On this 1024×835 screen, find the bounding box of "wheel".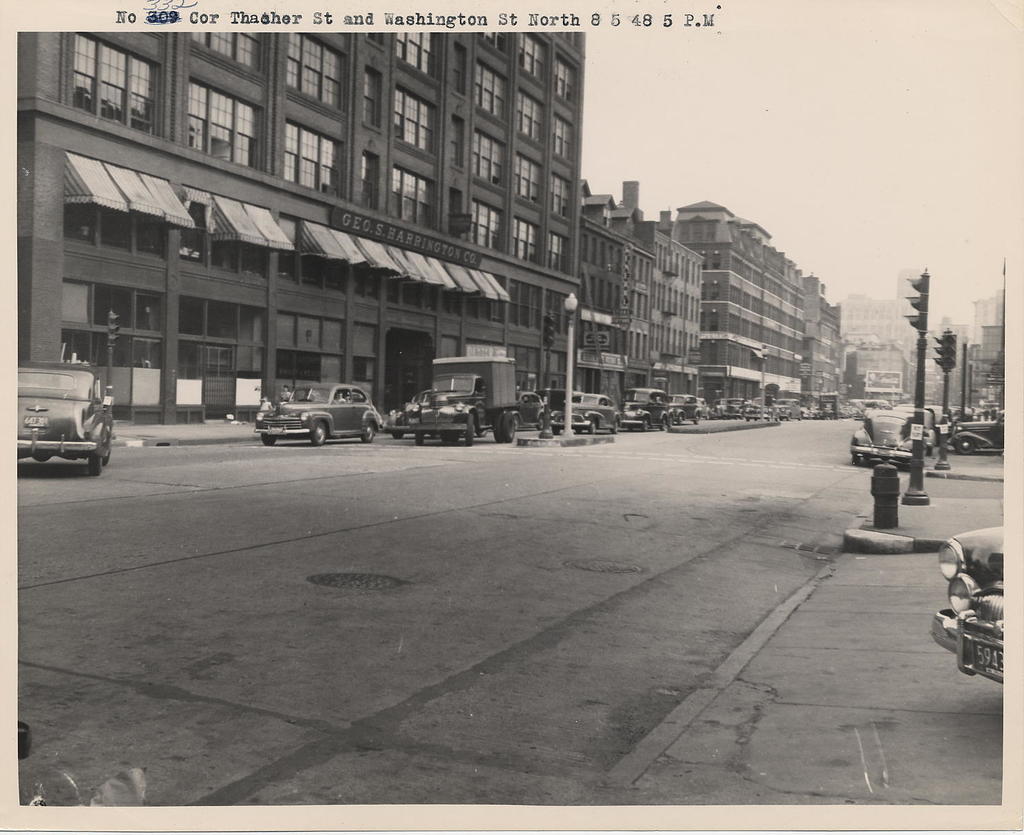
Bounding box: (left=589, top=419, right=597, bottom=432).
